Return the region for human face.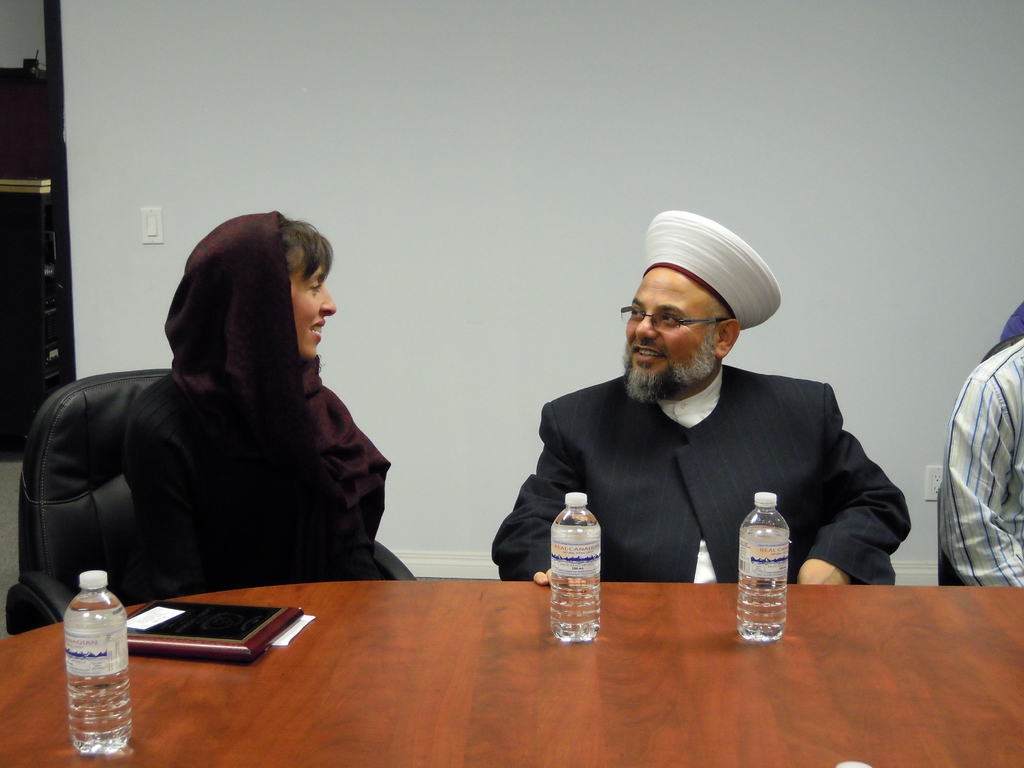
<bbox>624, 267, 726, 394</bbox>.
